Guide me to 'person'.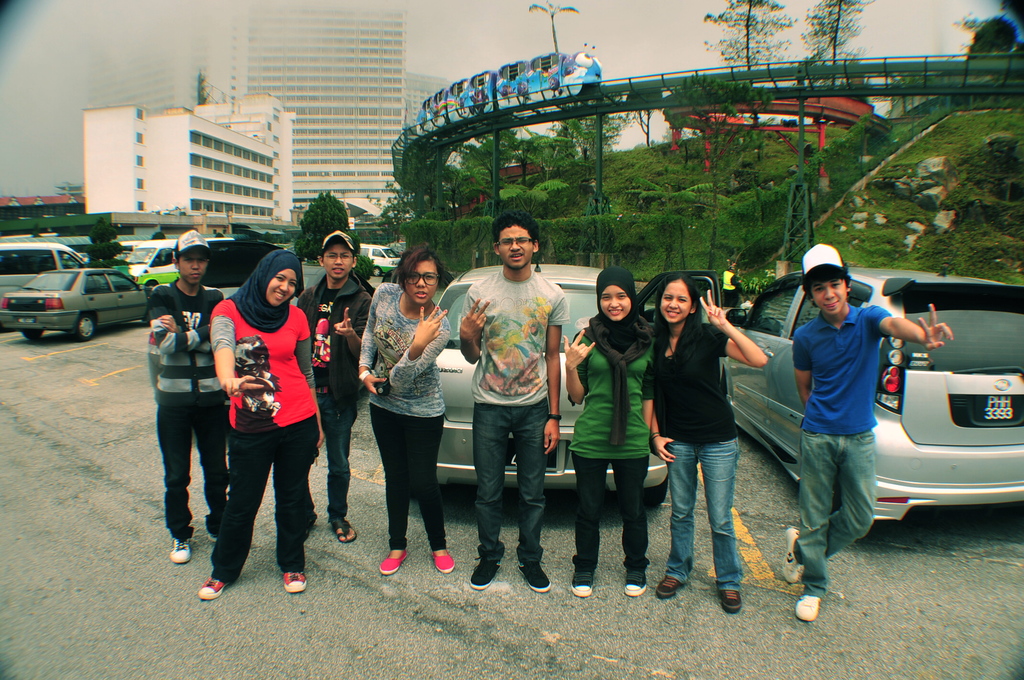
Guidance: pyautogui.locateOnScreen(559, 259, 664, 595).
